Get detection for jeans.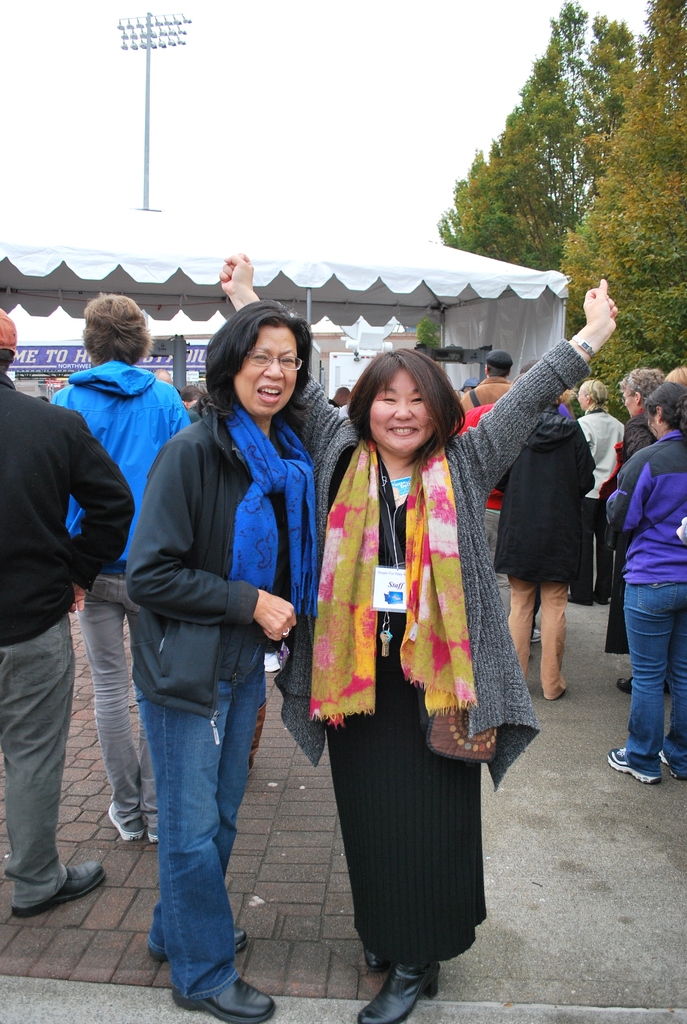
Detection: 73,568,143,823.
